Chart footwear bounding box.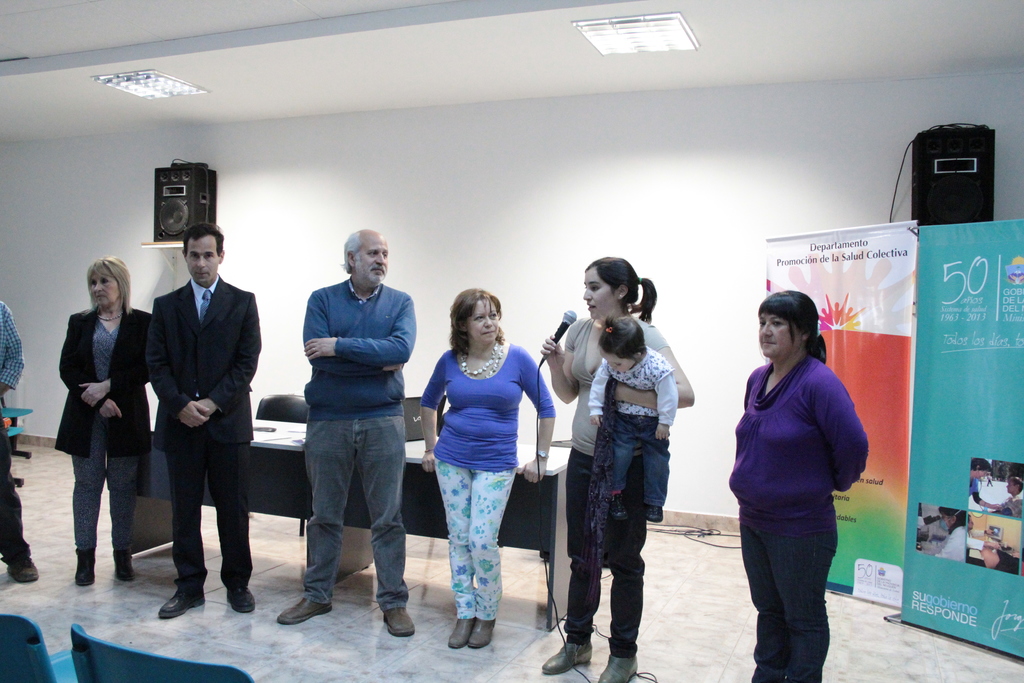
Charted: x1=226, y1=580, x2=256, y2=612.
